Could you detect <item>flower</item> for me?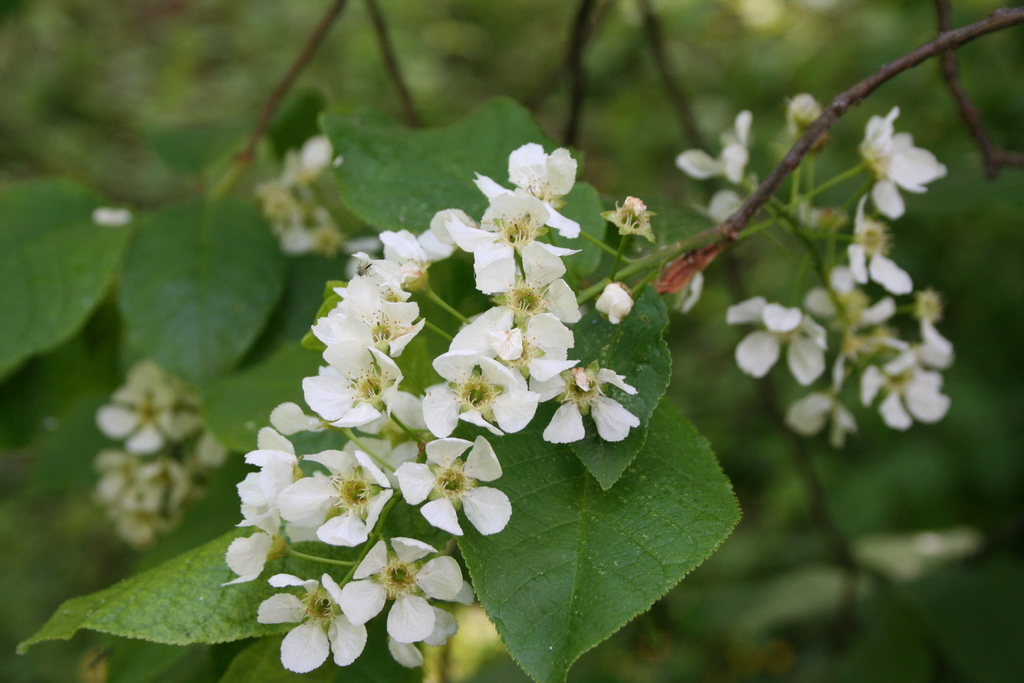
Detection result: BBox(533, 352, 643, 438).
